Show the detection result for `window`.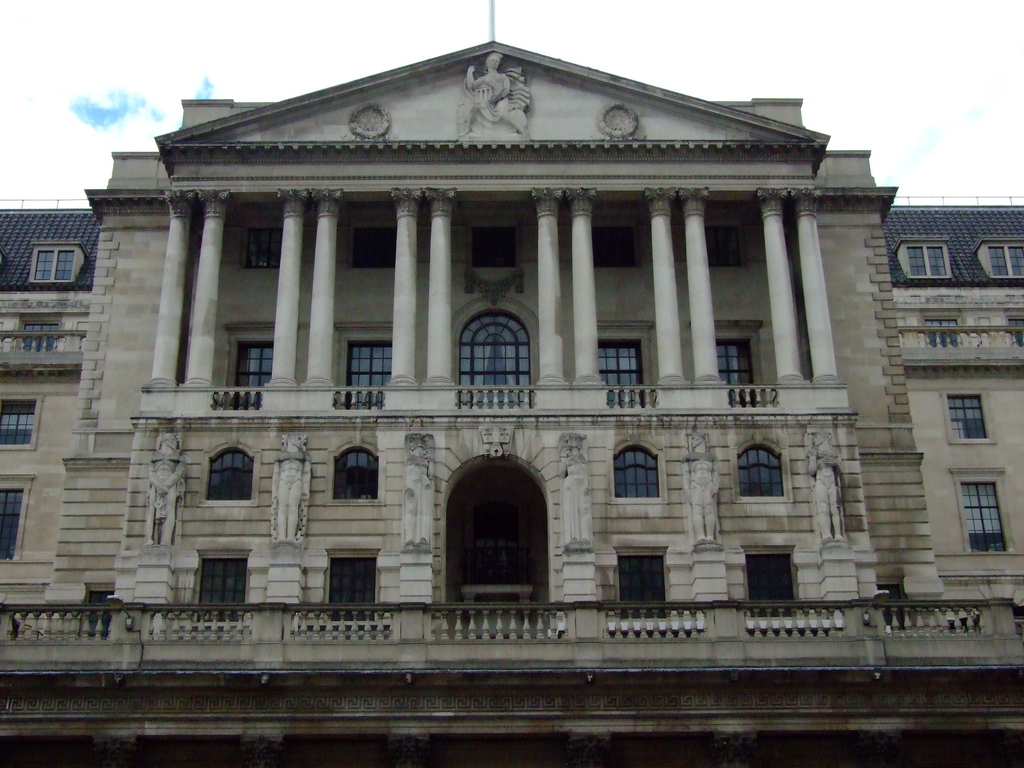
<box>715,336,765,404</box>.
